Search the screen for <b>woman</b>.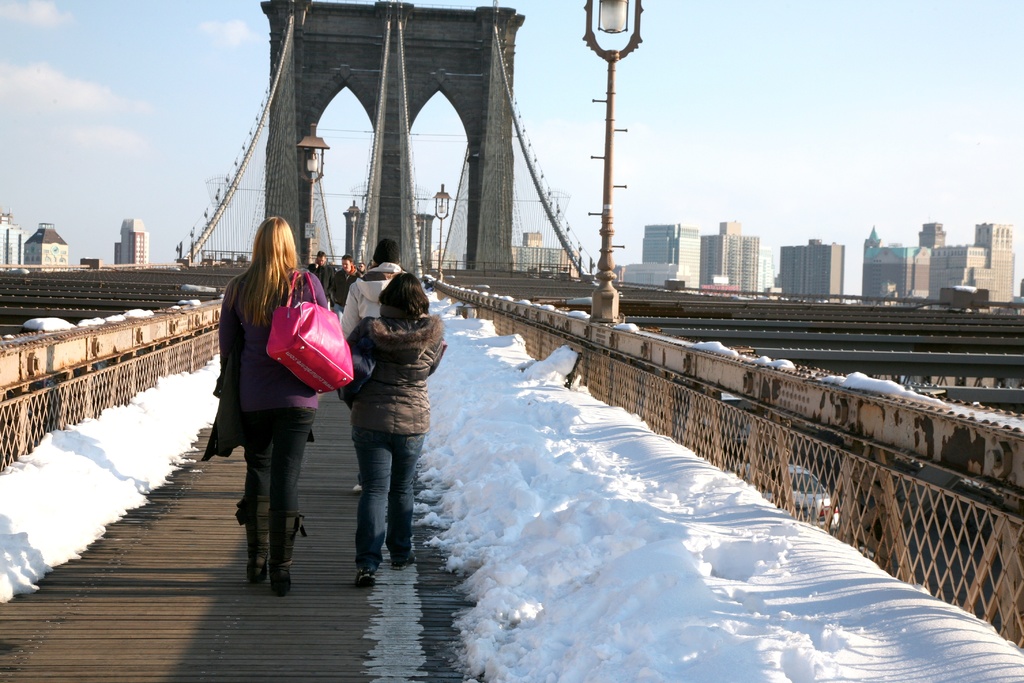
Found at detection(212, 211, 342, 589).
